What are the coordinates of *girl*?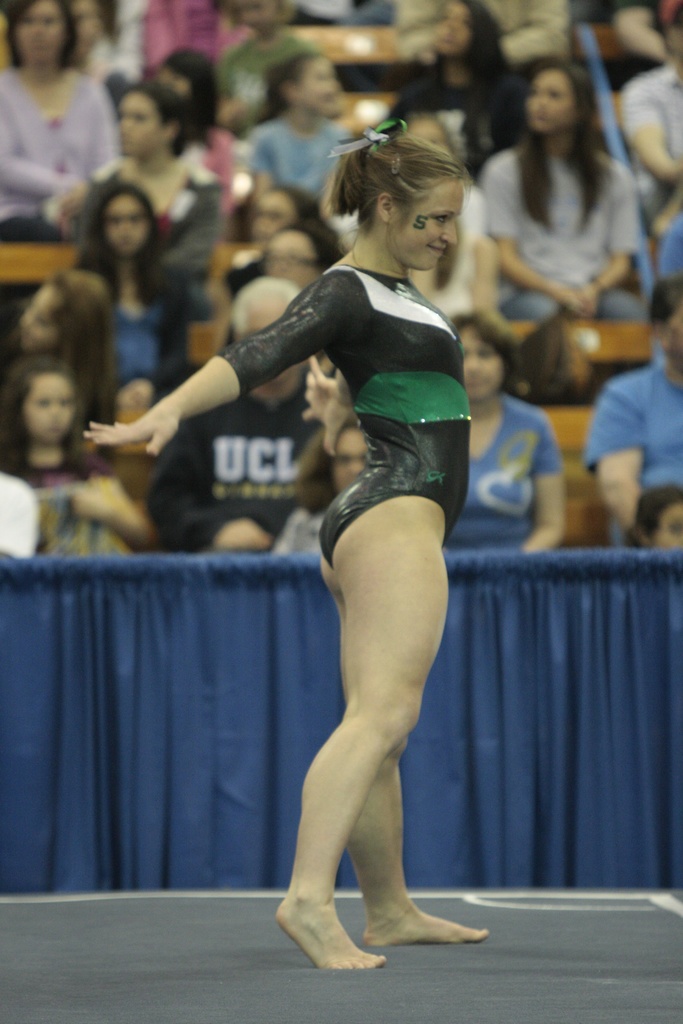
[76,116,487,968].
